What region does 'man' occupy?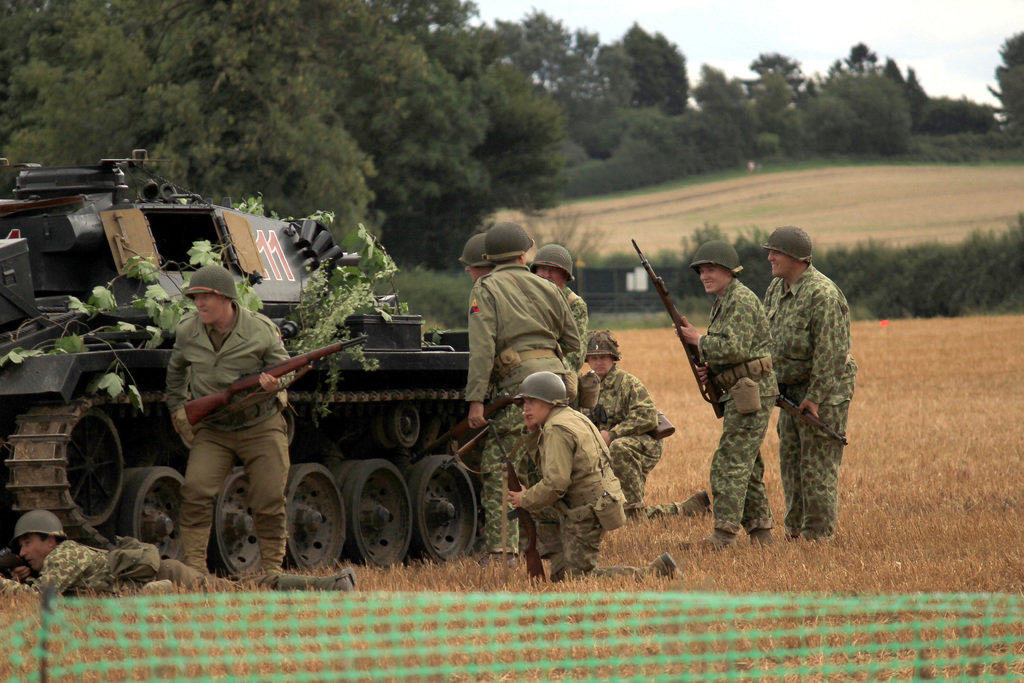
x1=579, y1=338, x2=673, y2=520.
